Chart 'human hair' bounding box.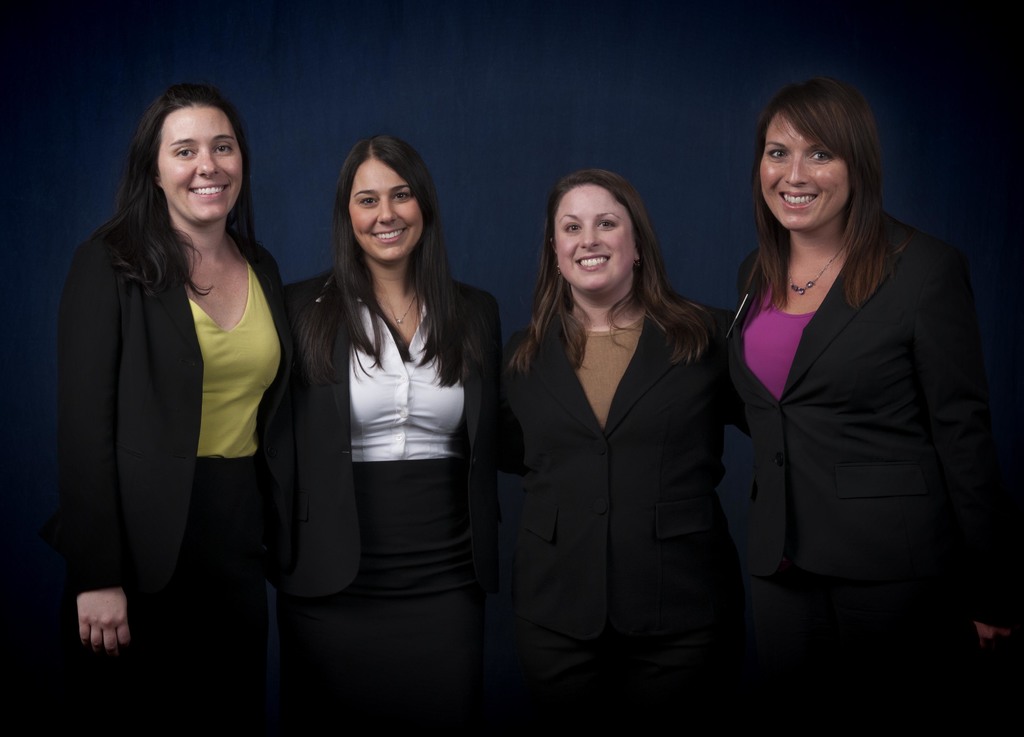
Charted: 81/85/262/298.
